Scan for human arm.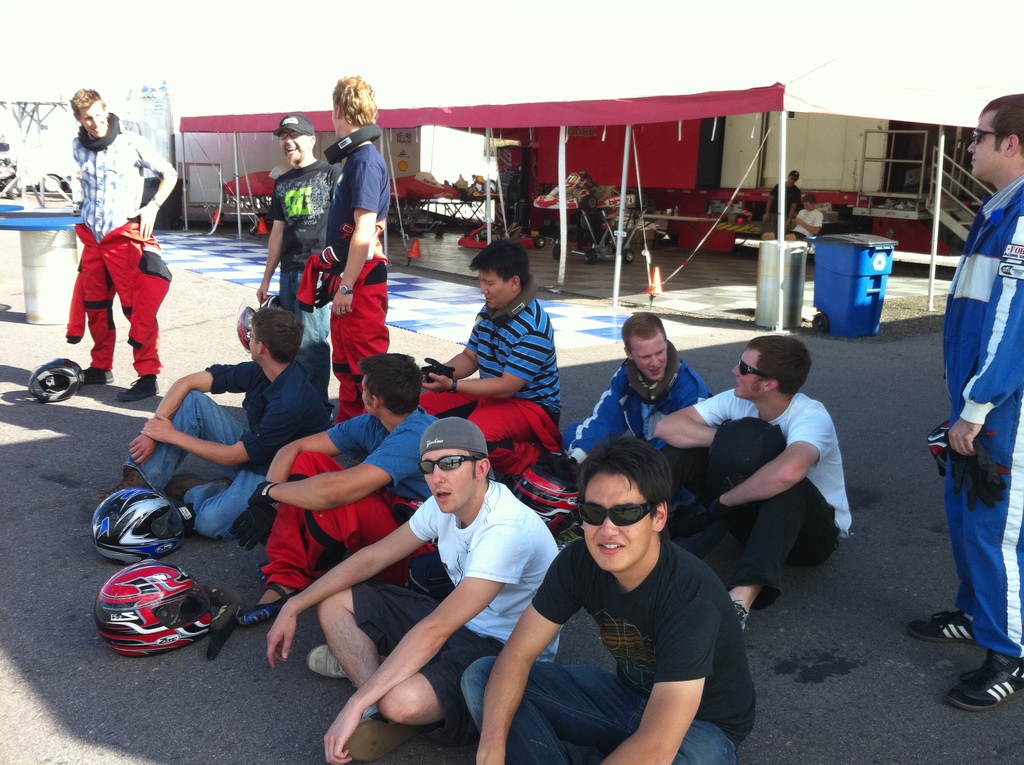
Scan result: locate(940, 193, 1023, 456).
